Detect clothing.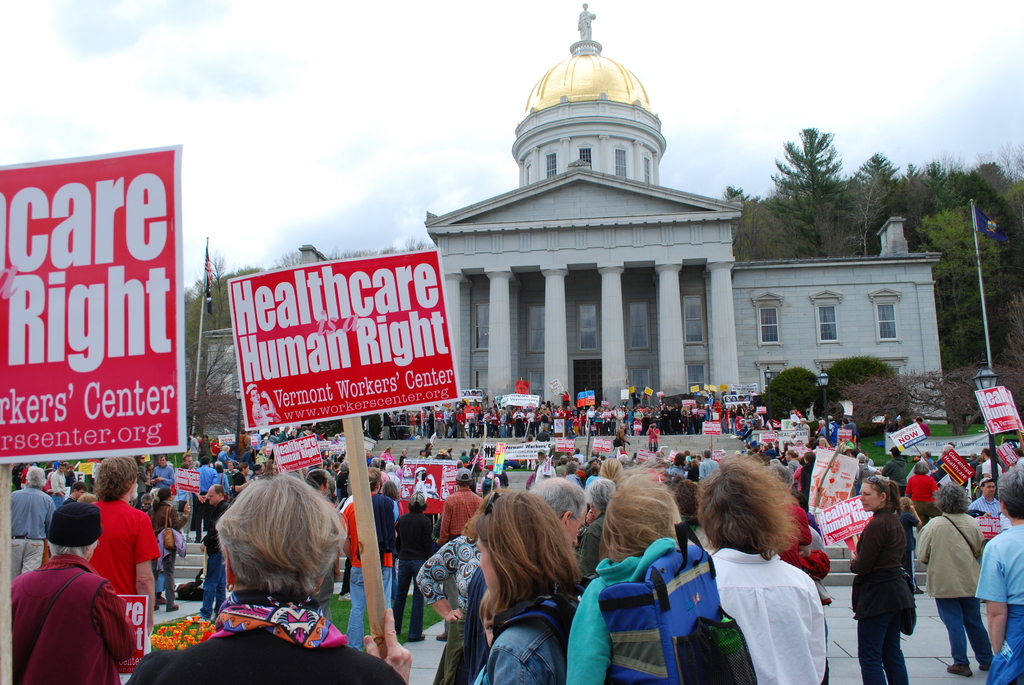
Detected at locate(984, 458, 995, 476).
